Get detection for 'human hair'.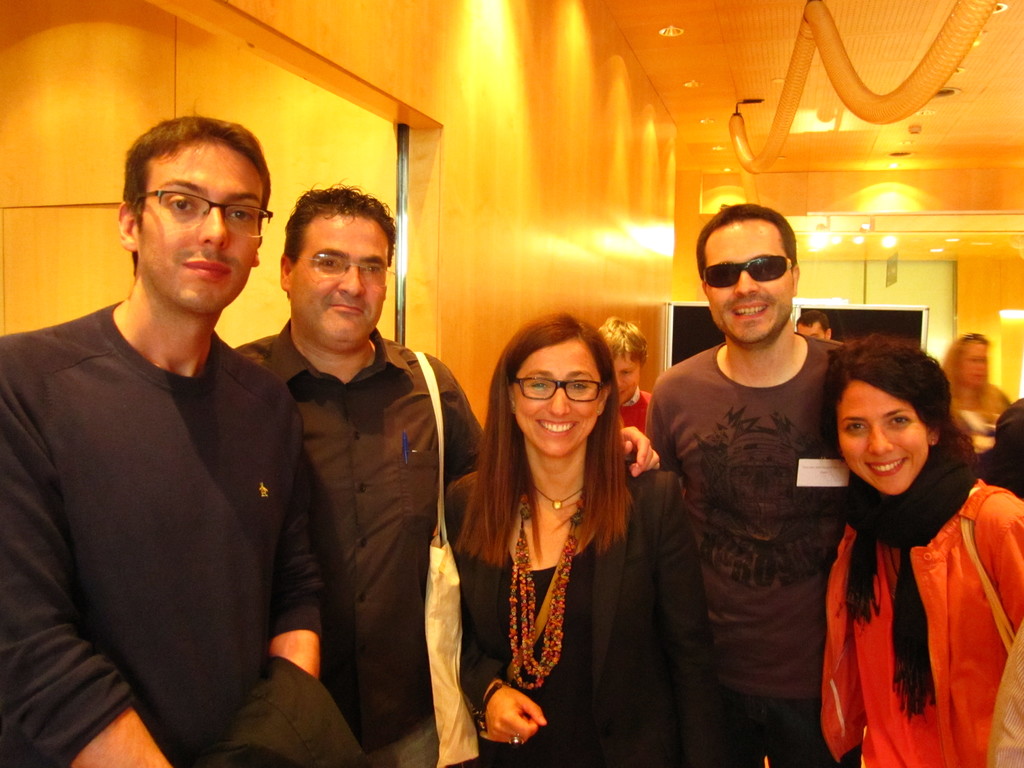
Detection: [left=936, top=333, right=1007, bottom=444].
